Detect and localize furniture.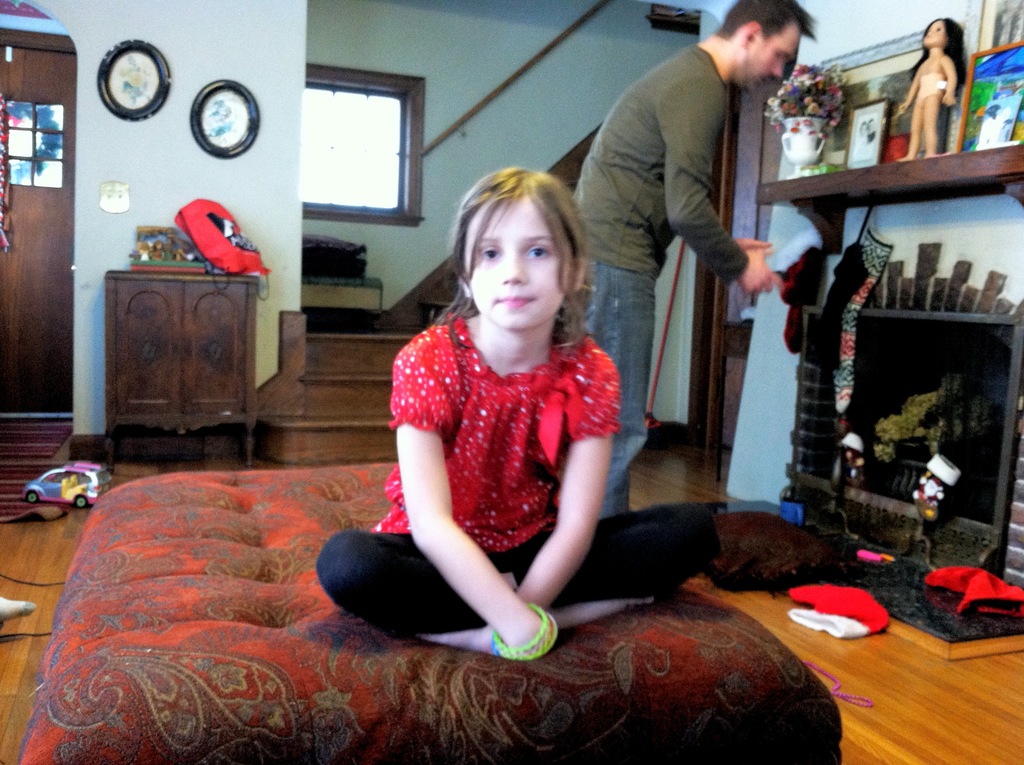
Localized at (x1=107, y1=270, x2=260, y2=471).
